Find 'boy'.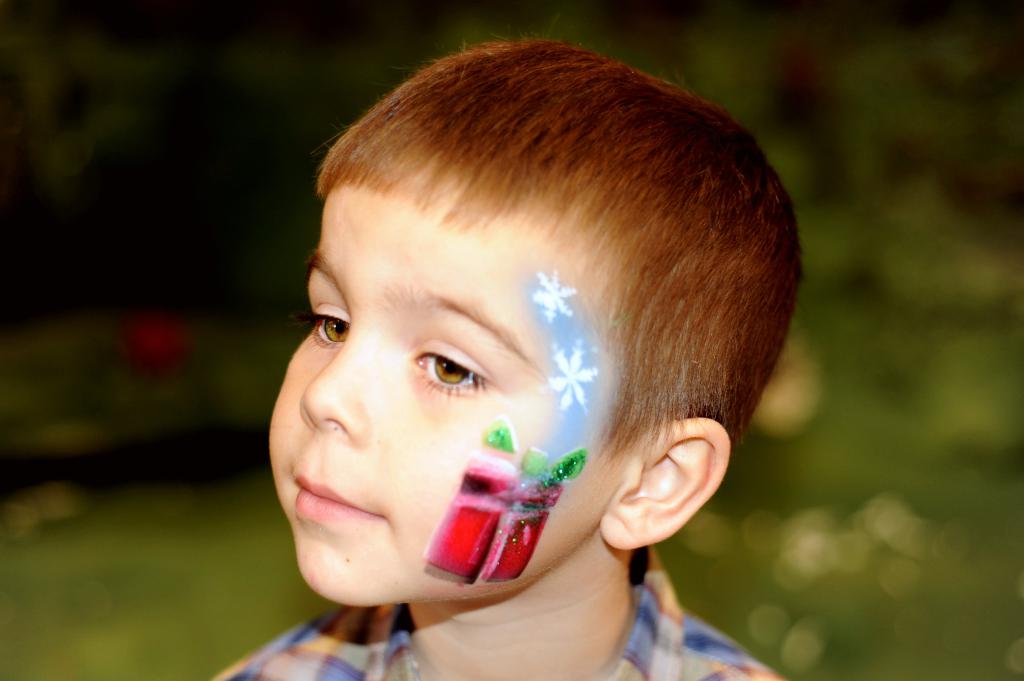
209,36,805,680.
